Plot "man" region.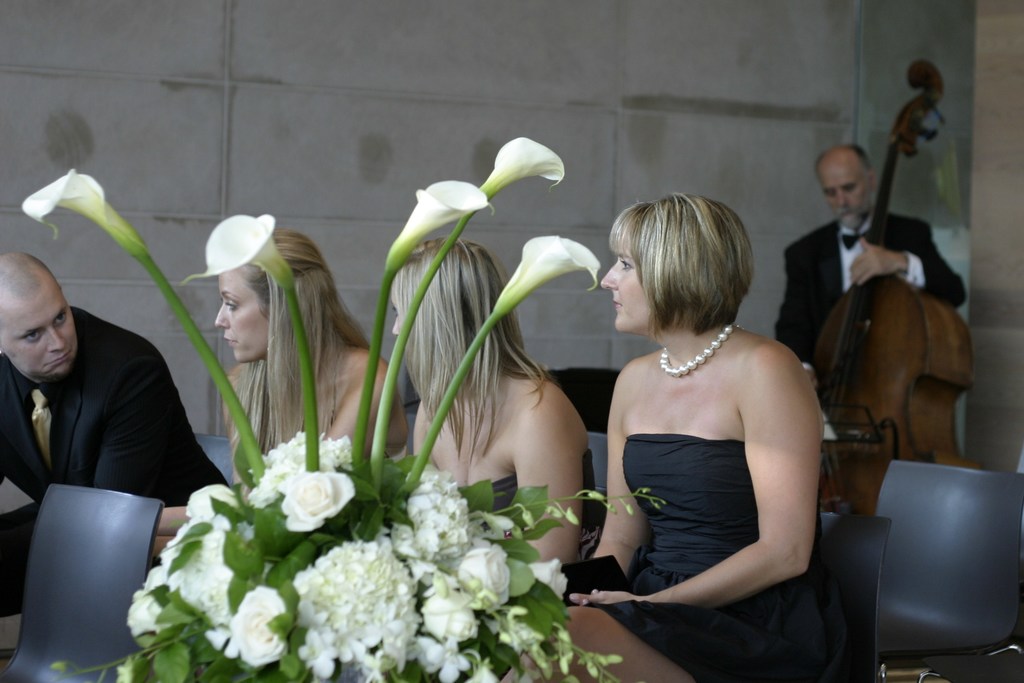
Plotted at box(770, 141, 971, 394).
